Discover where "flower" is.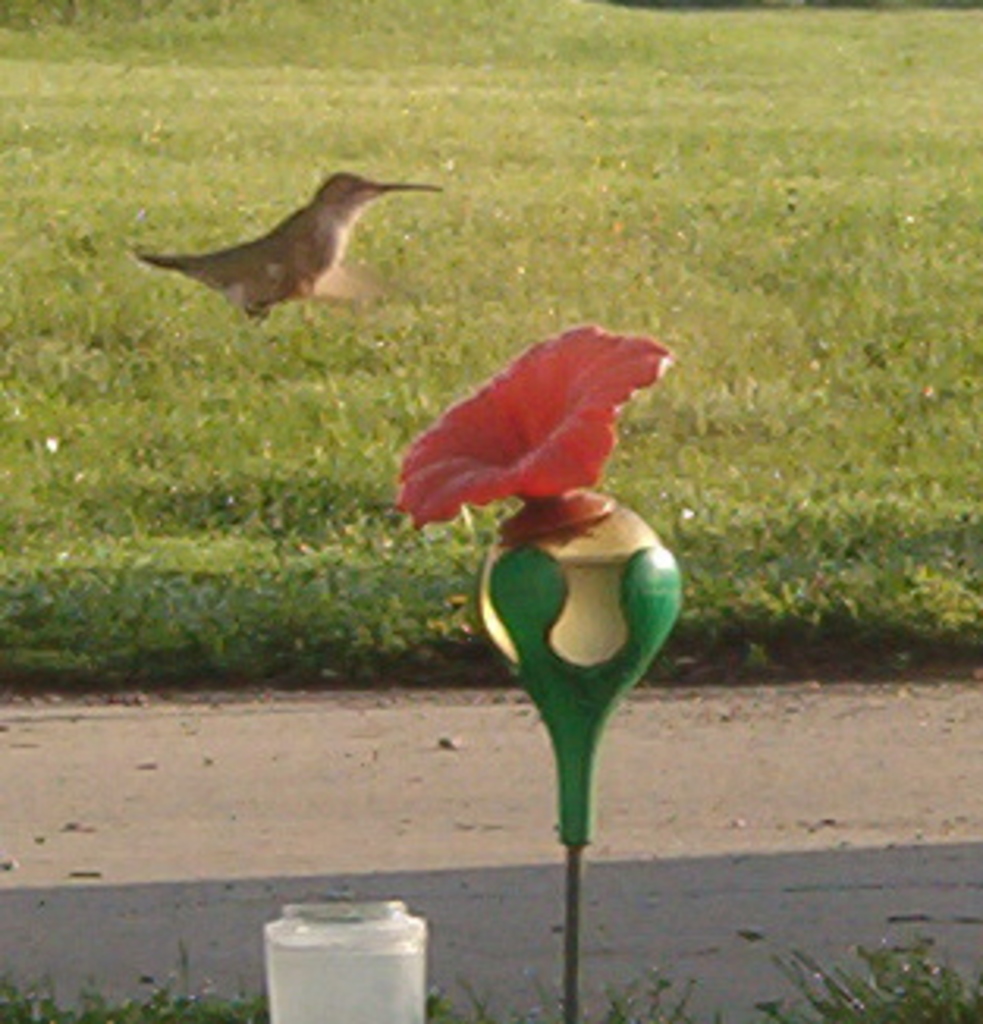
Discovered at [393,314,678,512].
